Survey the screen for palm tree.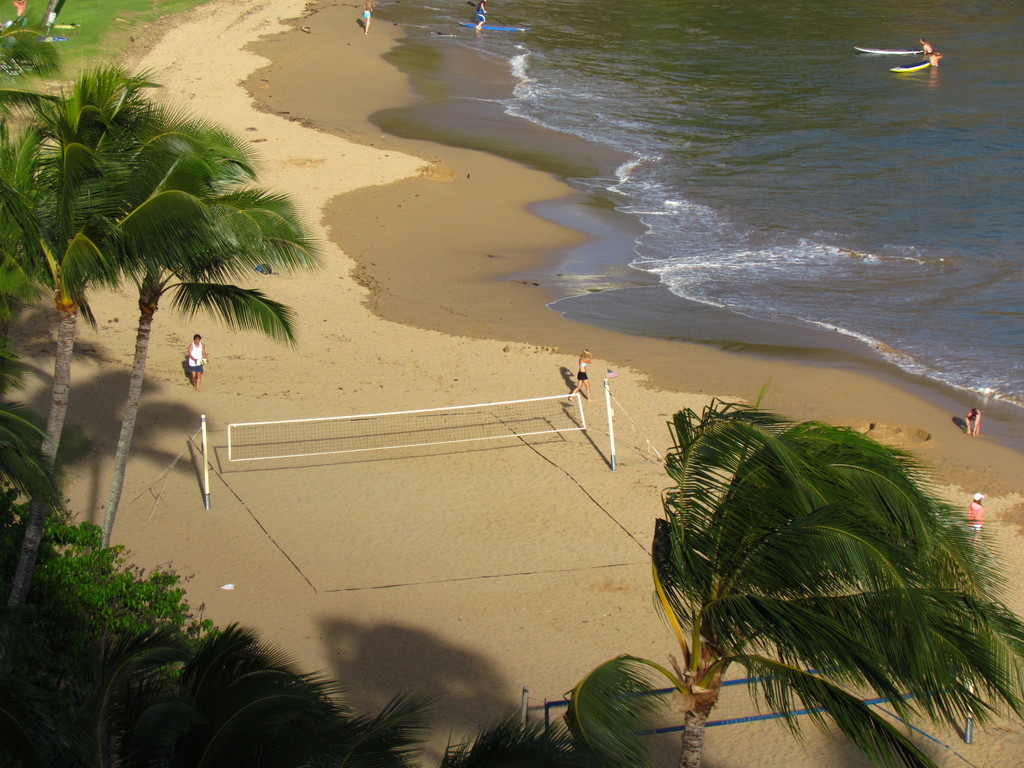
Survey found: bbox=[0, 67, 299, 611].
